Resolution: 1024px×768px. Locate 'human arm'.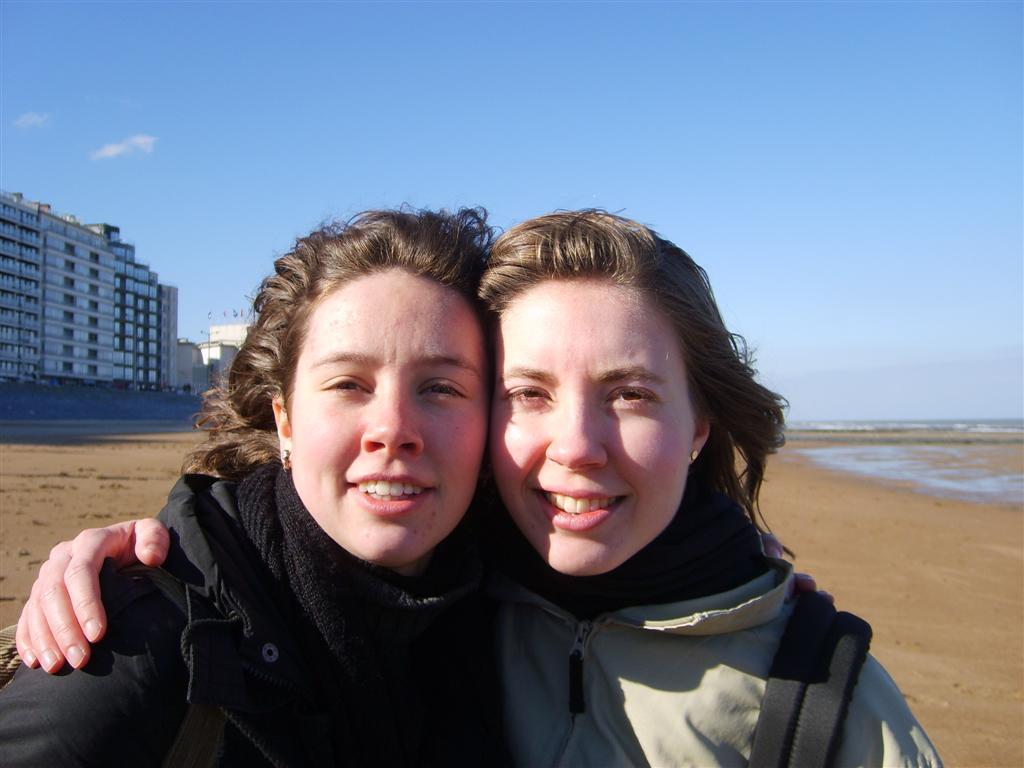
[0,581,184,767].
